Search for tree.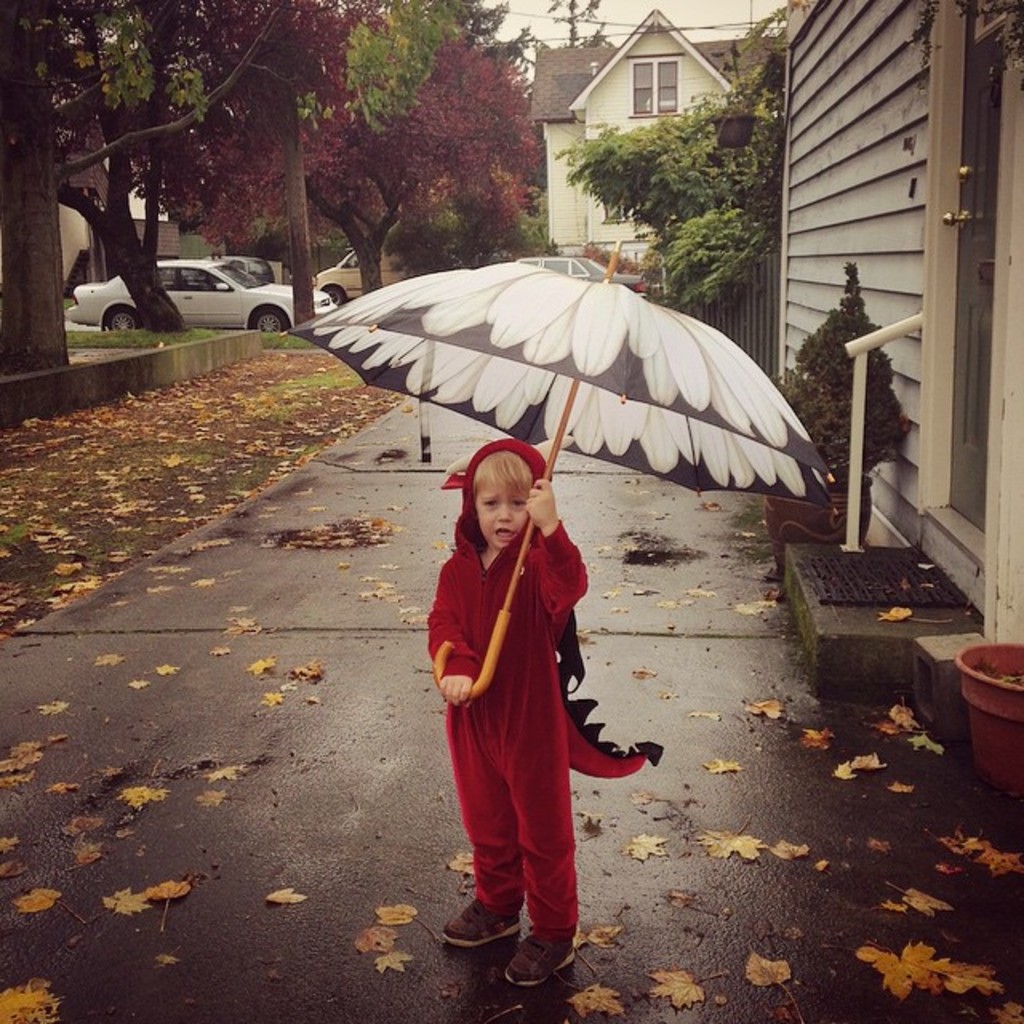
Found at <region>298, 0, 542, 323</region>.
